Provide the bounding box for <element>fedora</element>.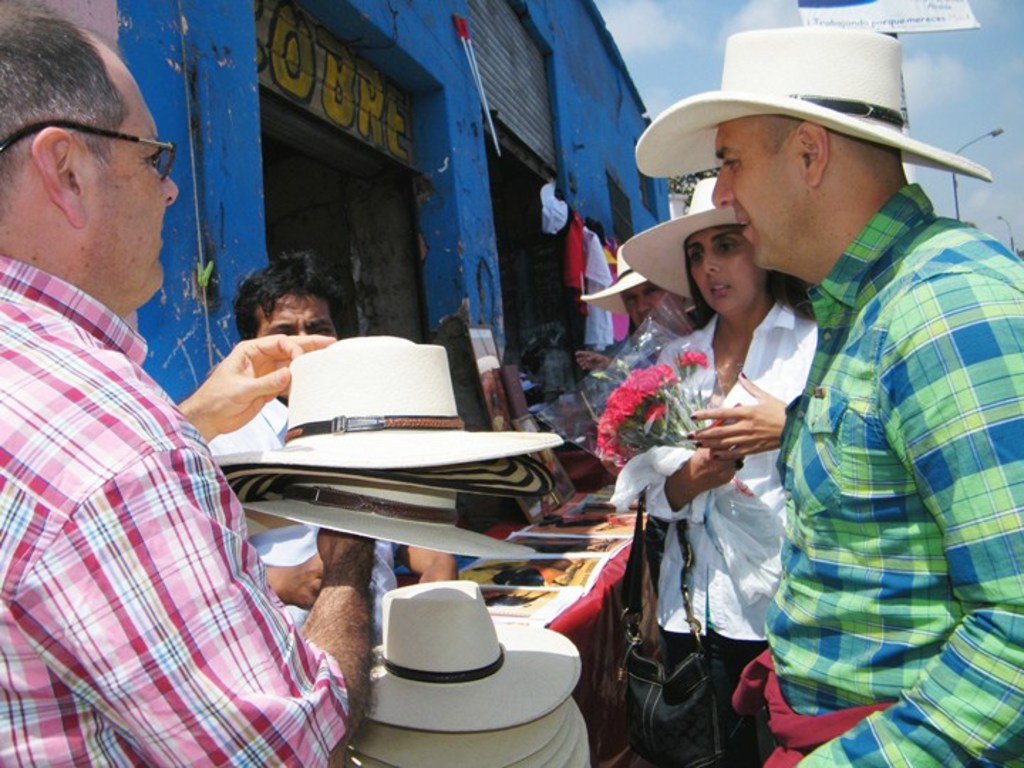
240:496:538:560.
